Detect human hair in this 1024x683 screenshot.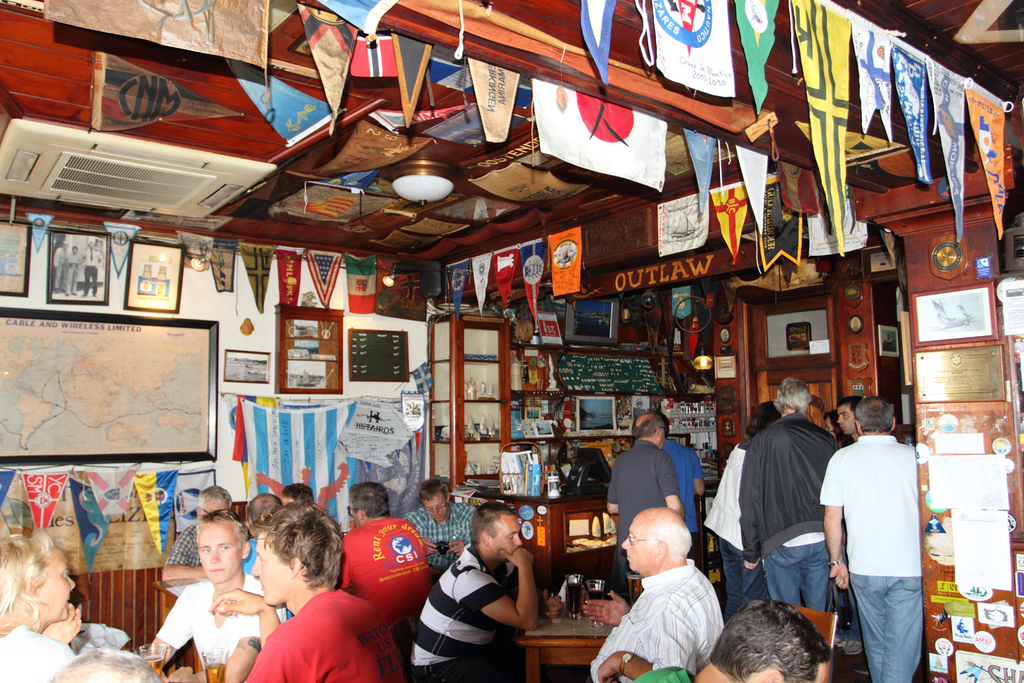
Detection: Rect(199, 488, 228, 509).
